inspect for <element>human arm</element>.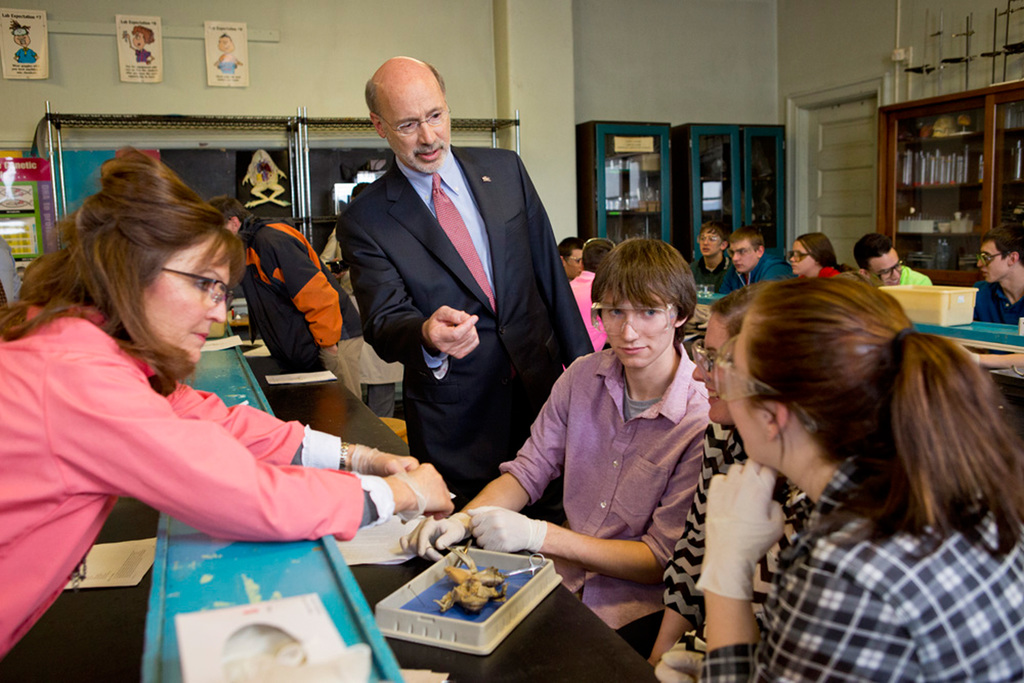
Inspection: (686,454,918,682).
